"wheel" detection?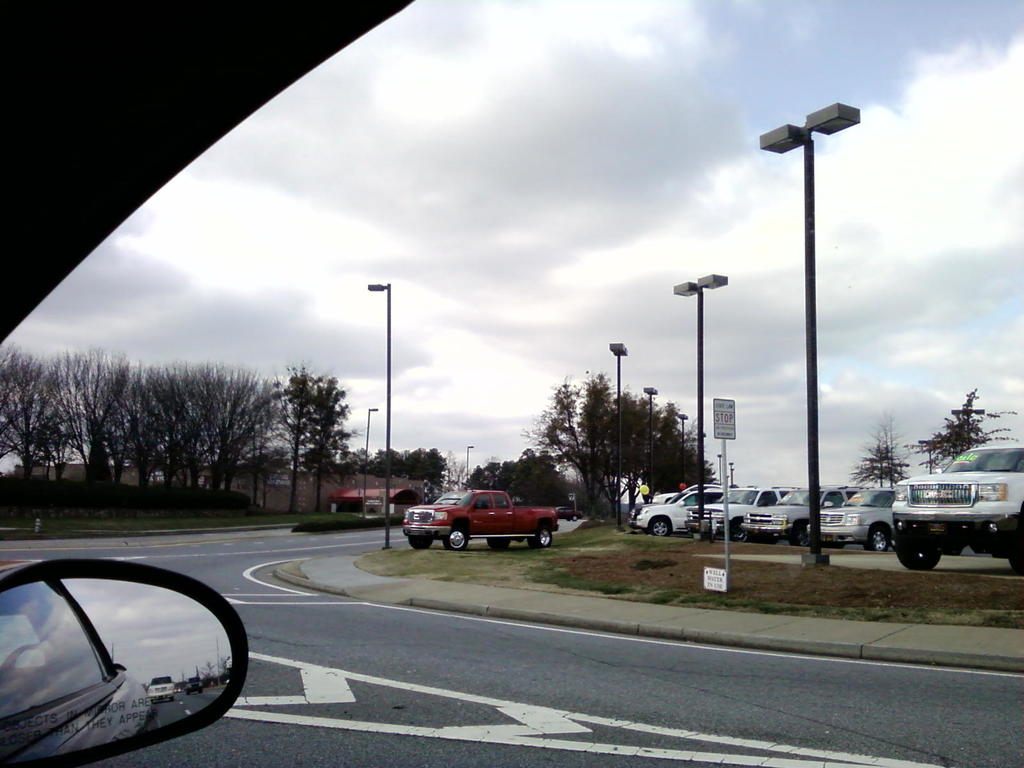
x1=1007, y1=519, x2=1023, y2=575
